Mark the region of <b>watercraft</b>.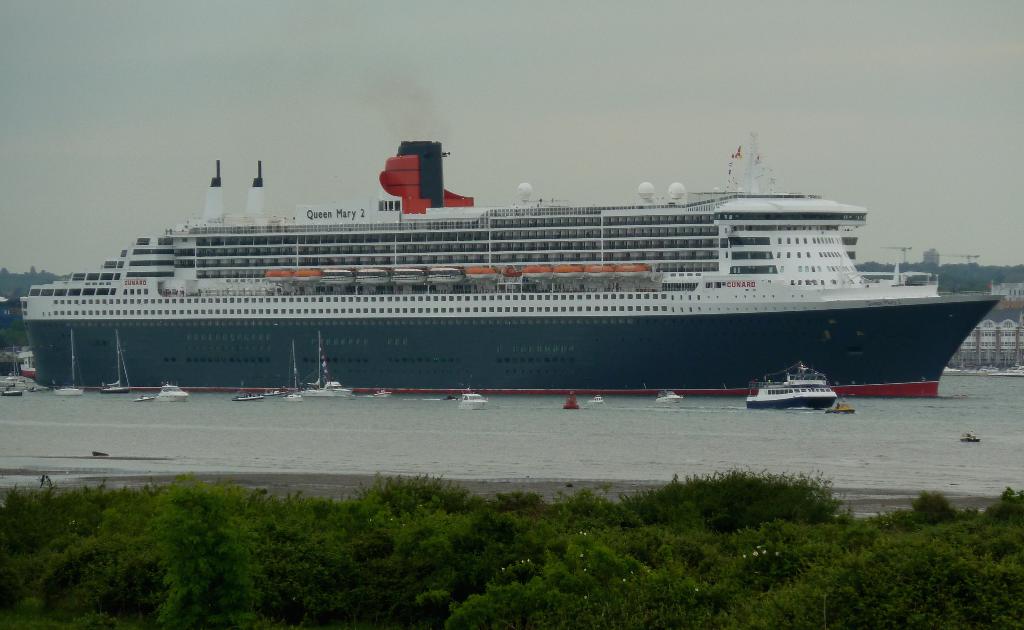
Region: 657 391 689 404.
